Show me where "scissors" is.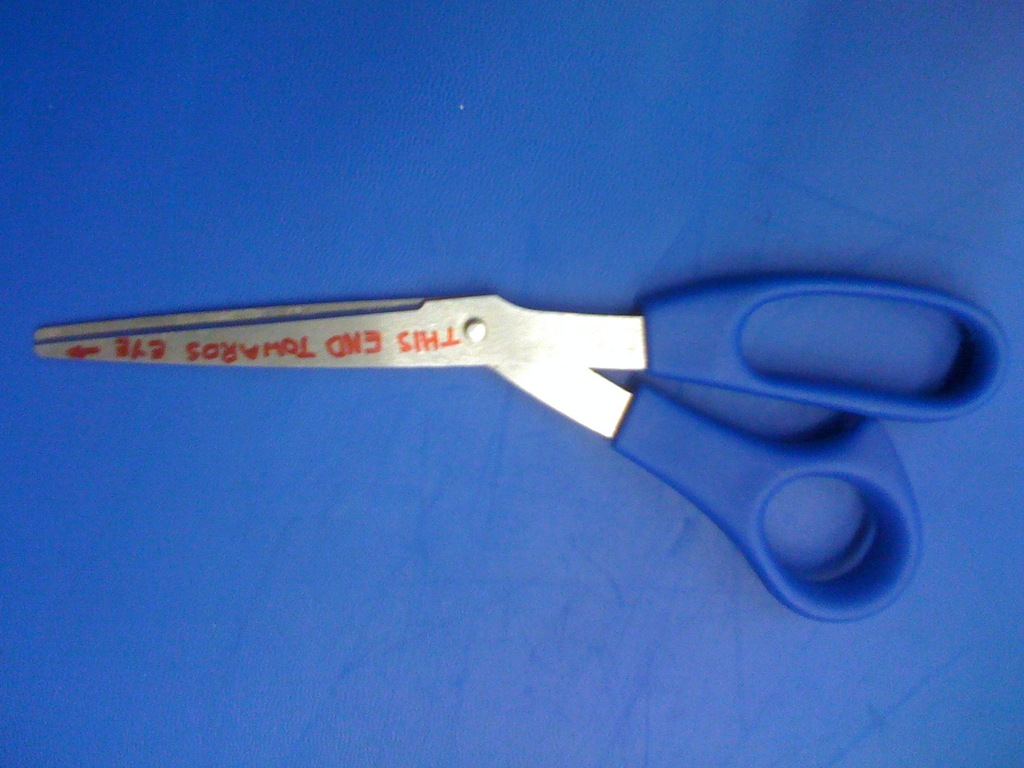
"scissors" is at crop(33, 269, 1009, 627).
